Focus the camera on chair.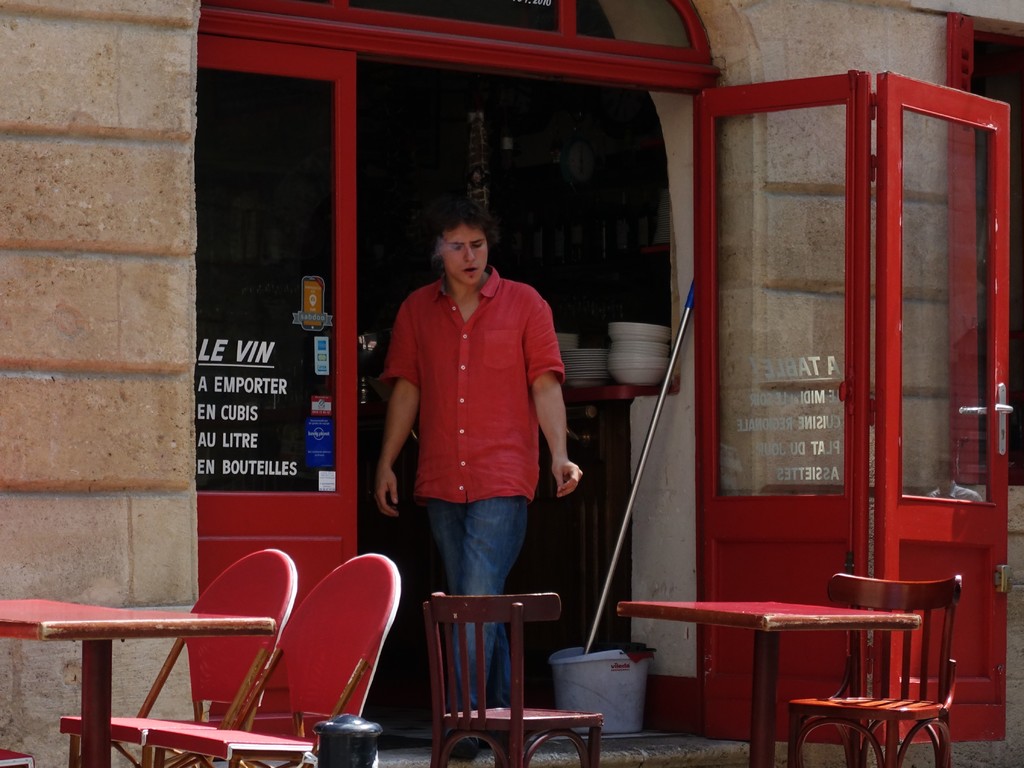
Focus region: <bbox>56, 548, 301, 767</bbox>.
